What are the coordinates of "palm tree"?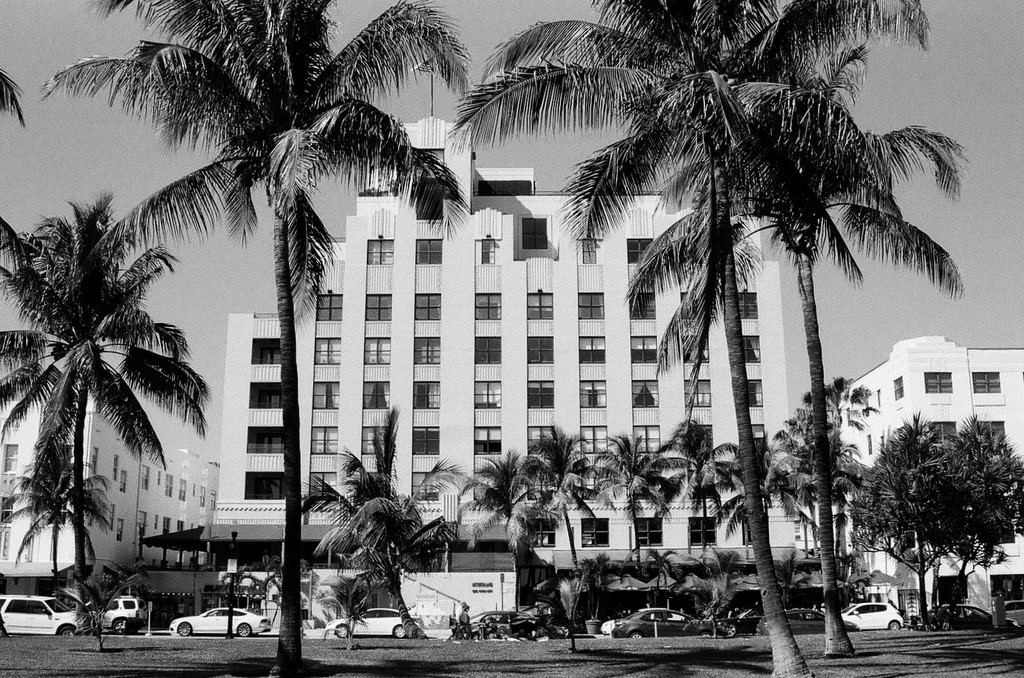
[x1=519, y1=424, x2=610, y2=617].
